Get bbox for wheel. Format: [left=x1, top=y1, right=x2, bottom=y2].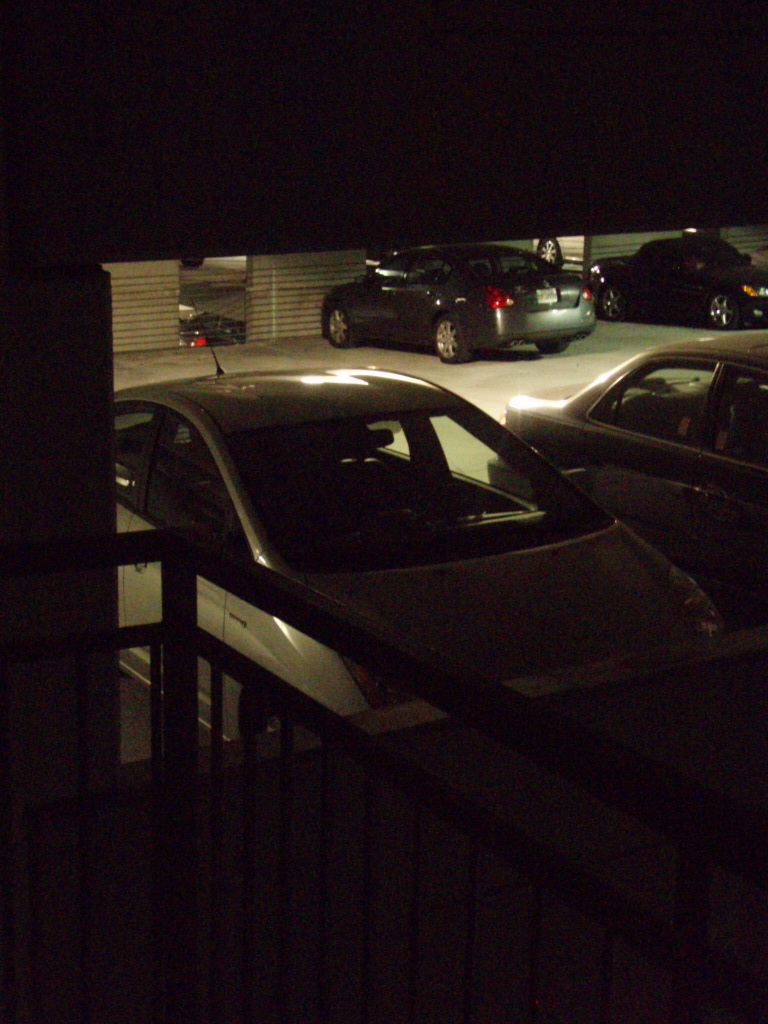
[left=427, top=311, right=474, bottom=371].
